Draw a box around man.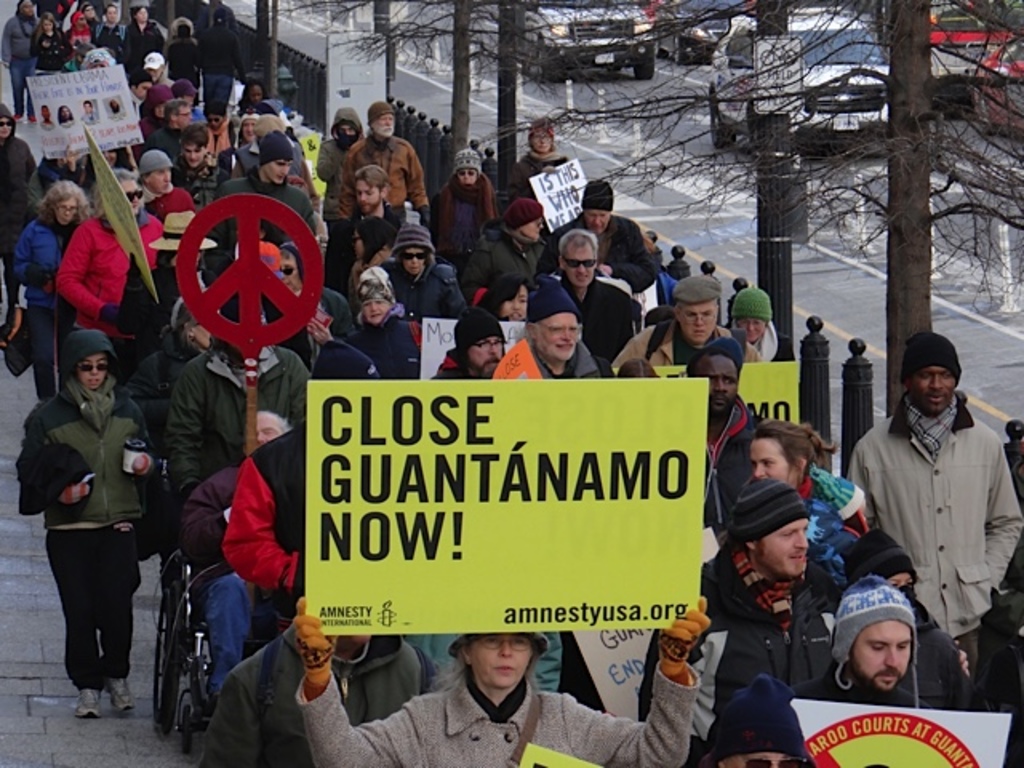
694/678/811/766.
